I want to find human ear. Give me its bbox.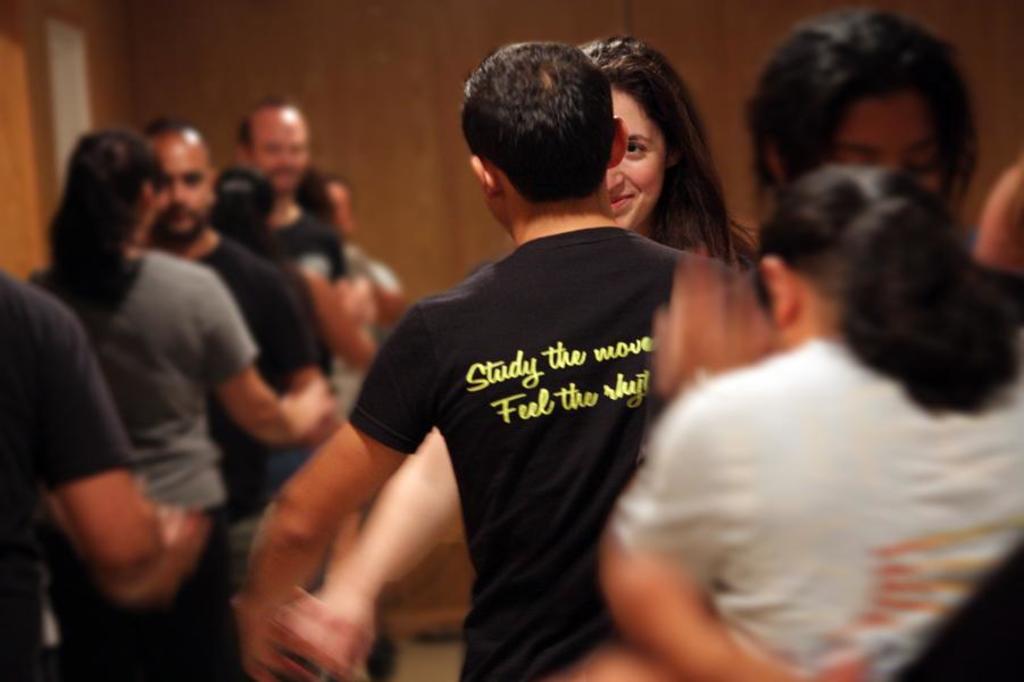
[473,157,503,199].
